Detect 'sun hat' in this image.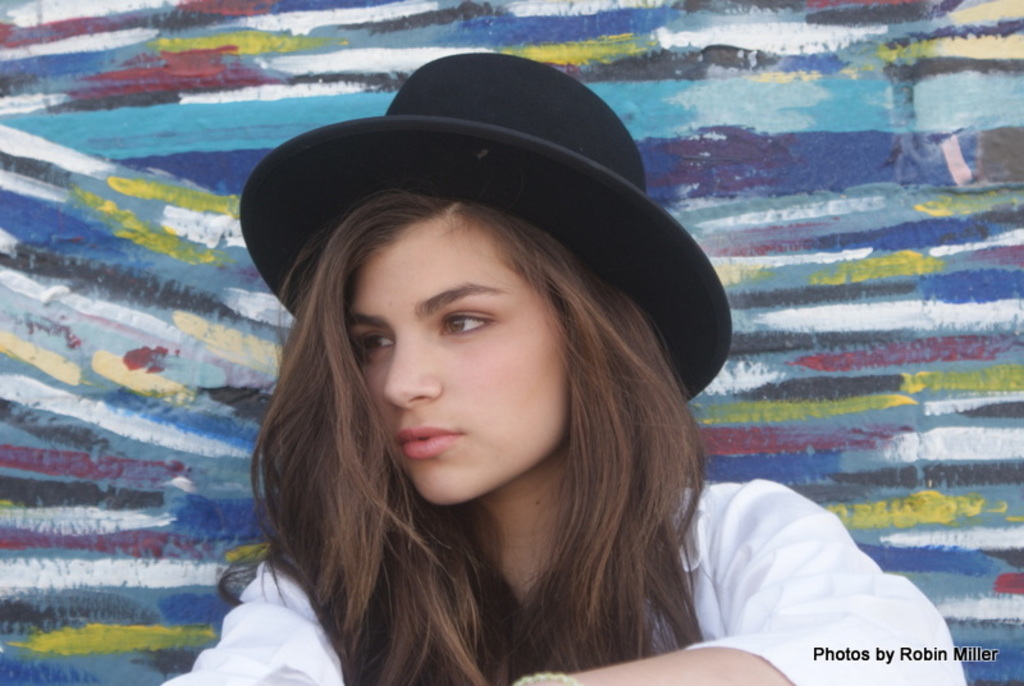
Detection: 237,49,732,412.
